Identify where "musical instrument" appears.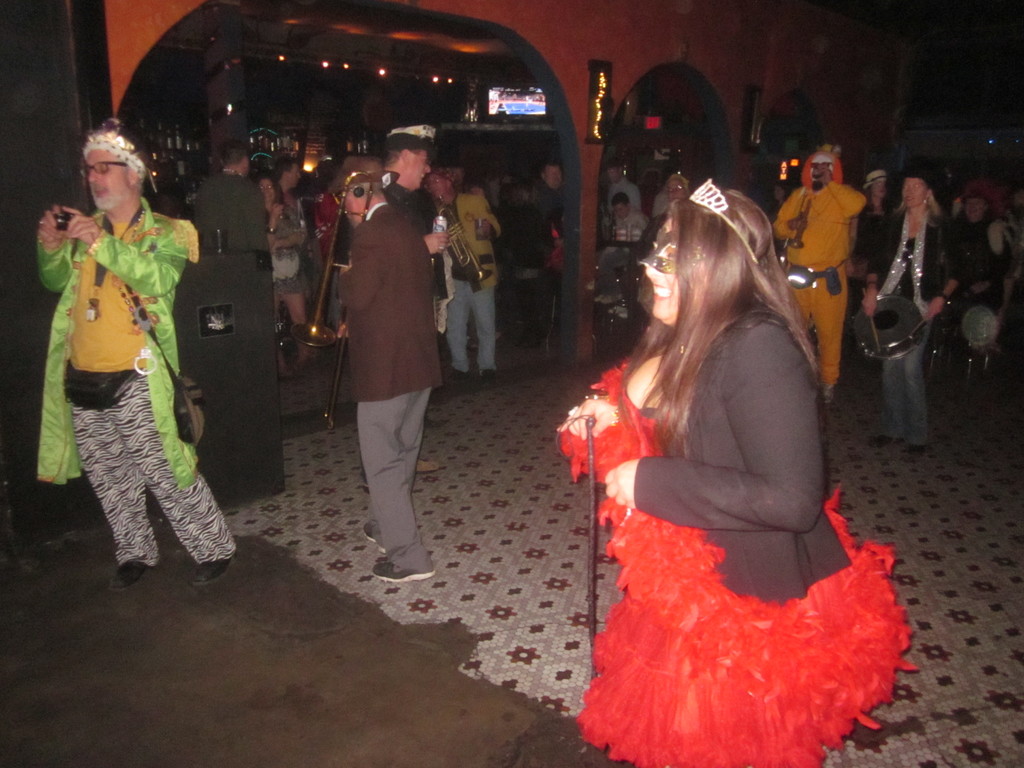
Appears at locate(439, 194, 492, 283).
